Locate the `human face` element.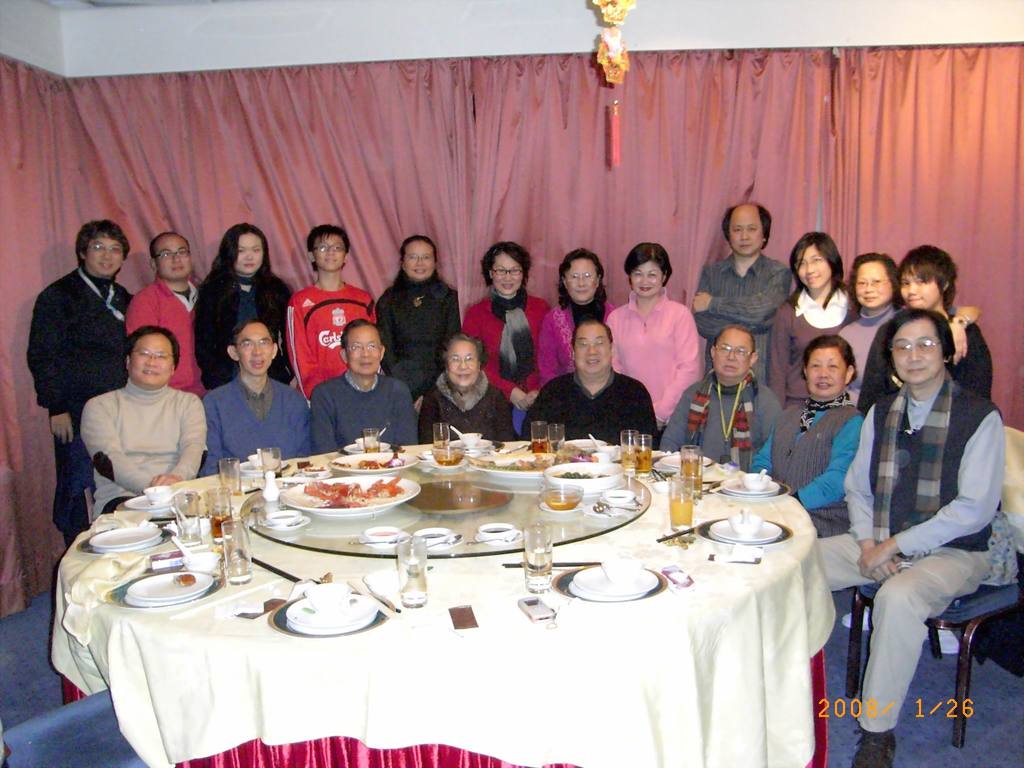
Element bbox: <box>81,230,126,275</box>.
